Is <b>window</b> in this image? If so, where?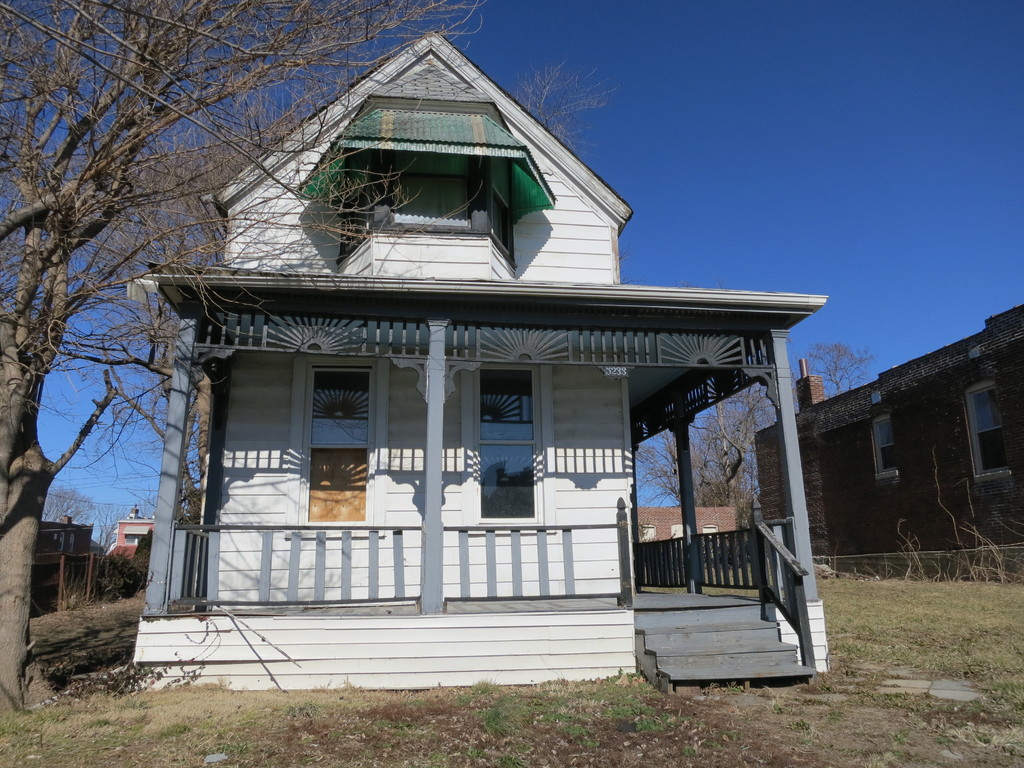
Yes, at left=481, top=359, right=543, bottom=534.
